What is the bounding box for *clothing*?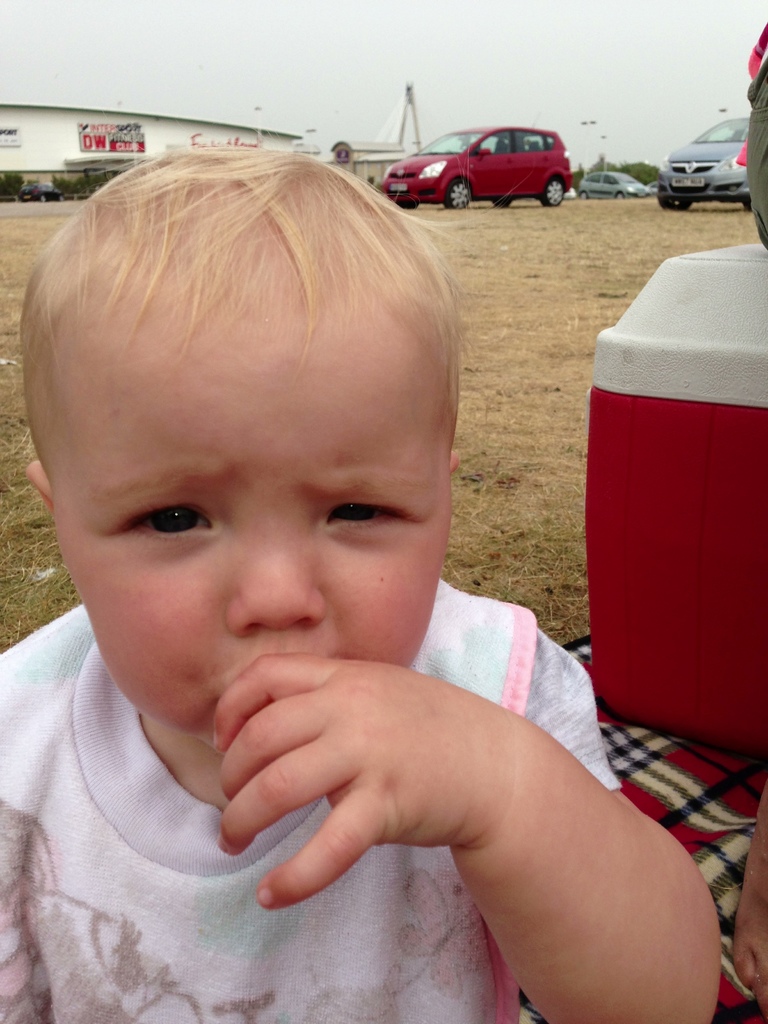
crop(0, 575, 623, 1023).
